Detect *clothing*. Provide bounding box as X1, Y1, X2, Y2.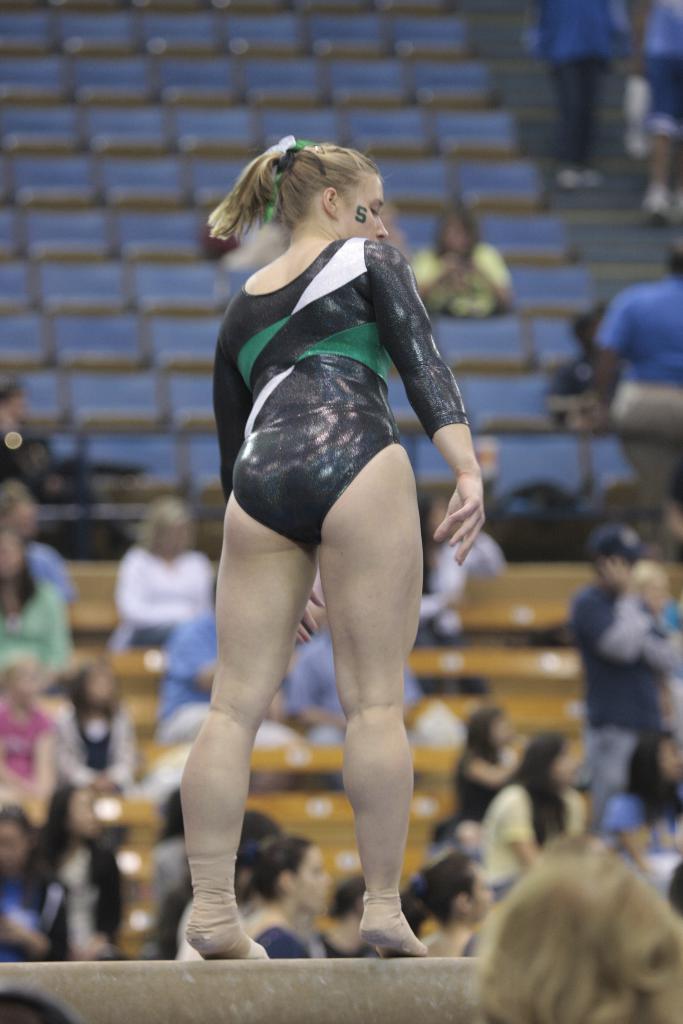
286, 621, 406, 735.
